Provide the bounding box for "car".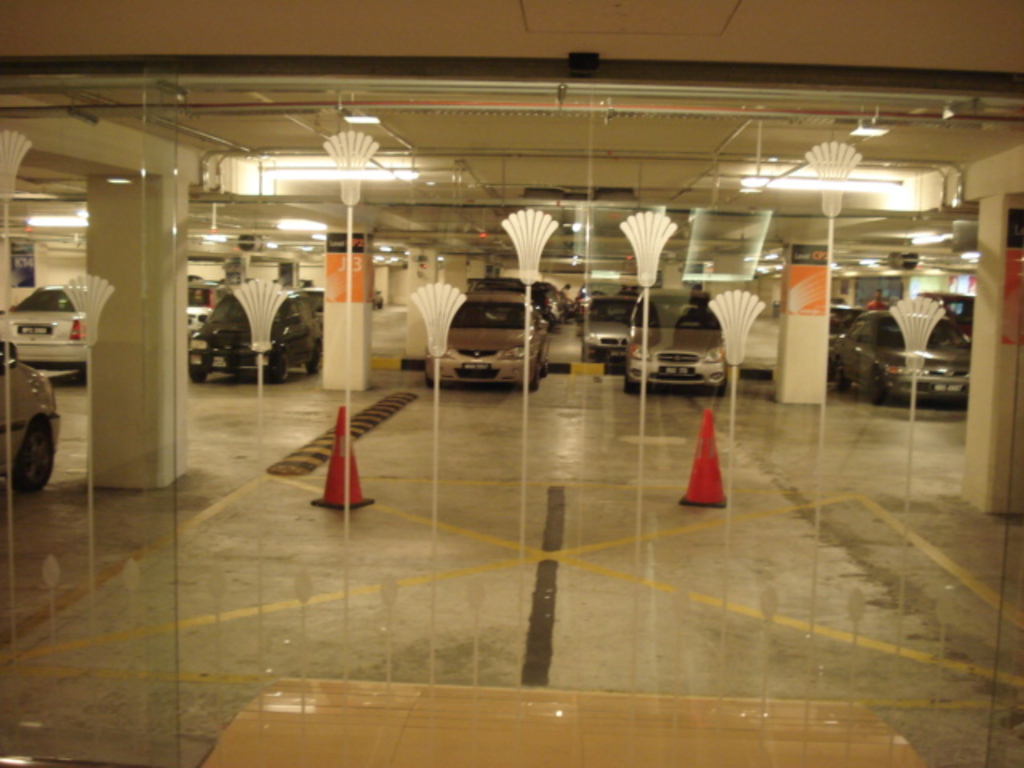
432,282,557,378.
